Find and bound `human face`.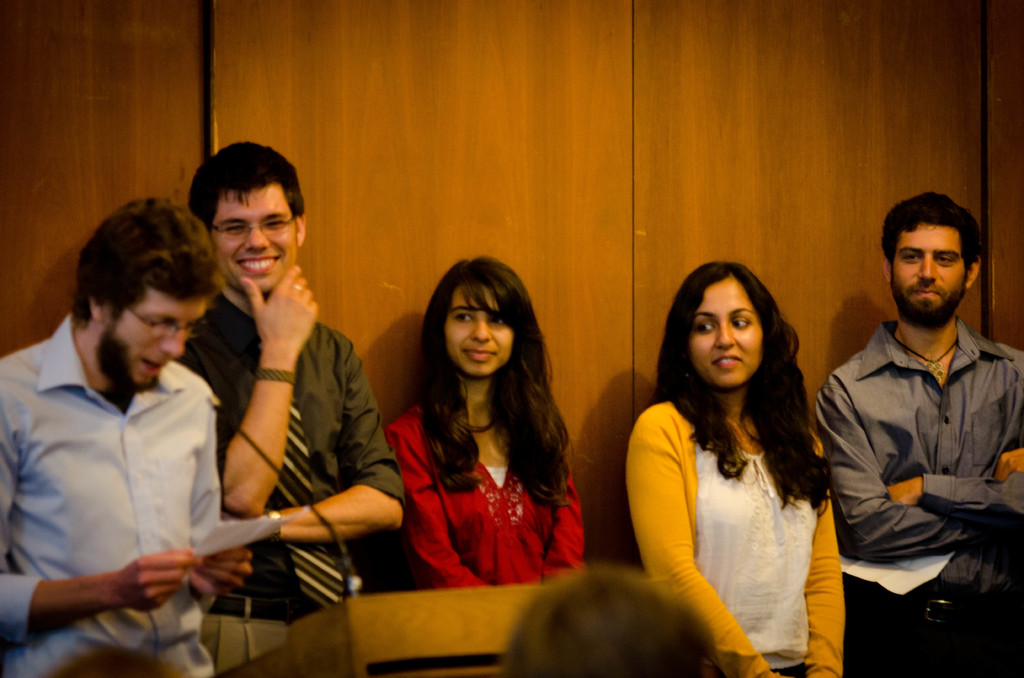
Bound: [888, 223, 967, 326].
